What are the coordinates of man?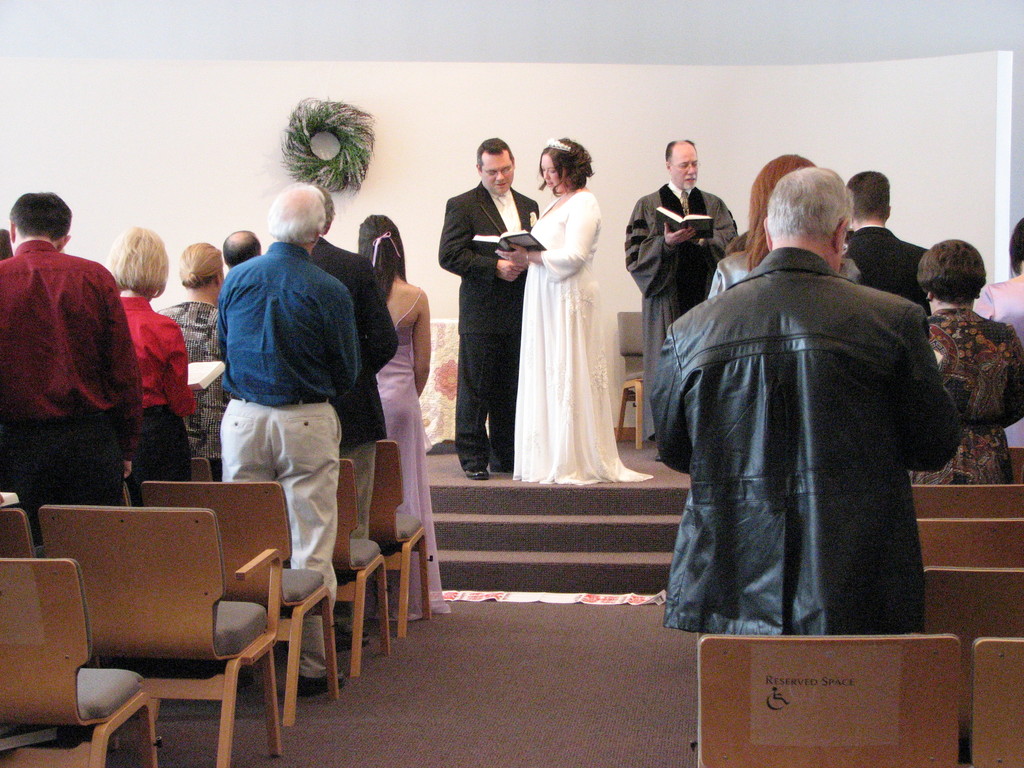
<region>438, 133, 540, 481</region>.
